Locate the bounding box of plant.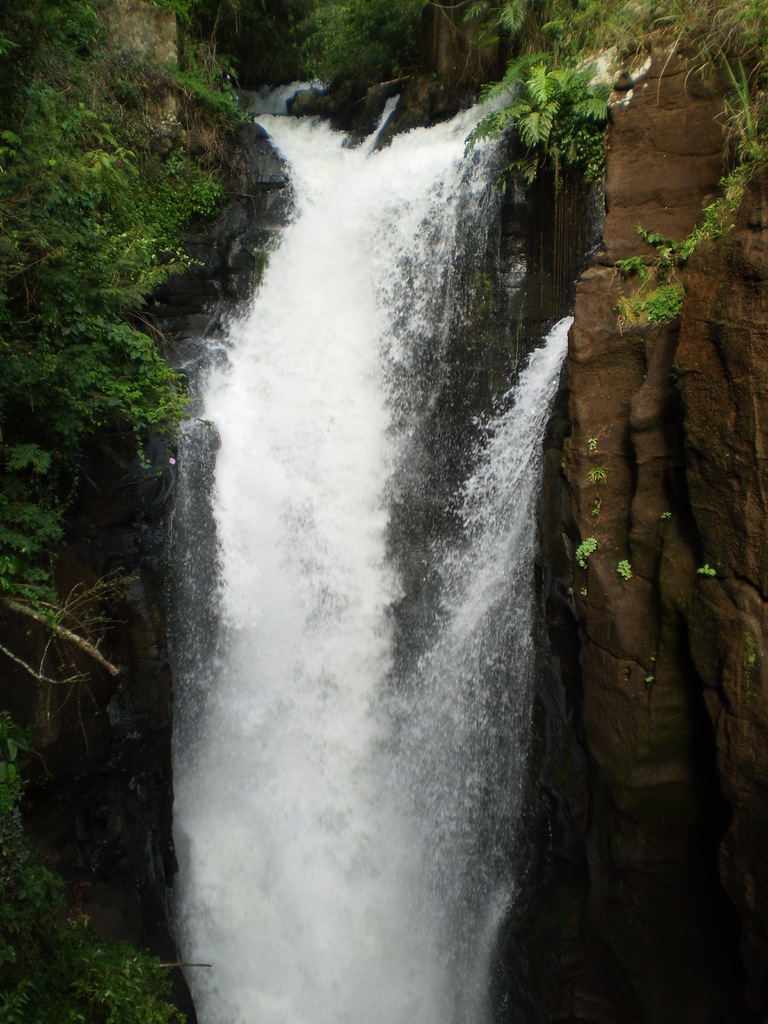
Bounding box: {"x1": 584, "y1": 463, "x2": 604, "y2": 484}.
